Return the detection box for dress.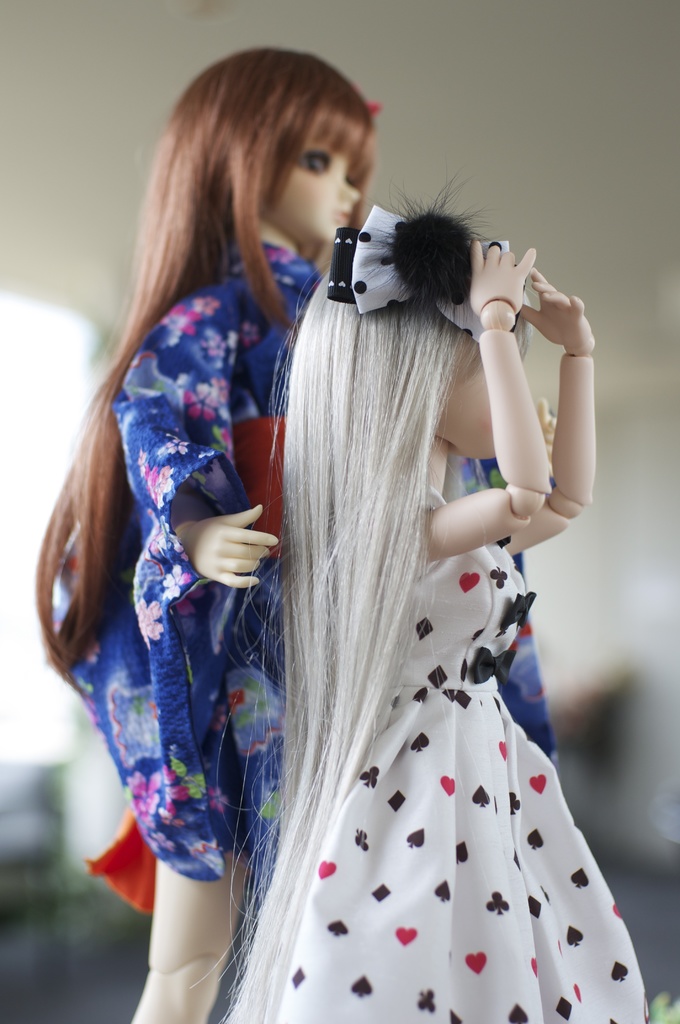
bbox(68, 236, 563, 879).
